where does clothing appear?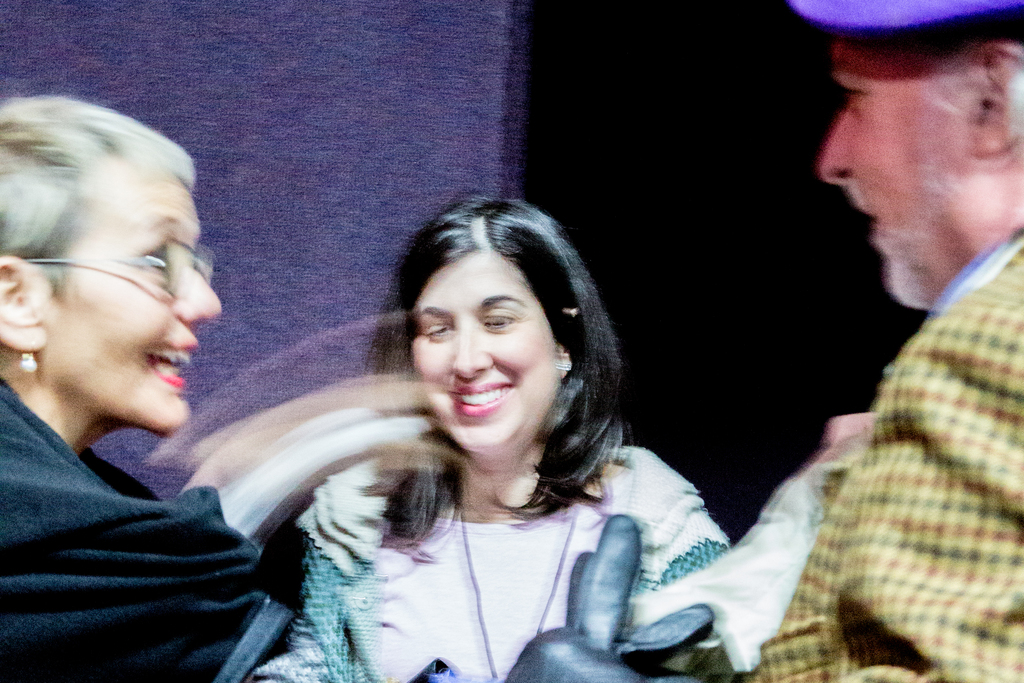
Appears at bbox(764, 157, 1023, 661).
